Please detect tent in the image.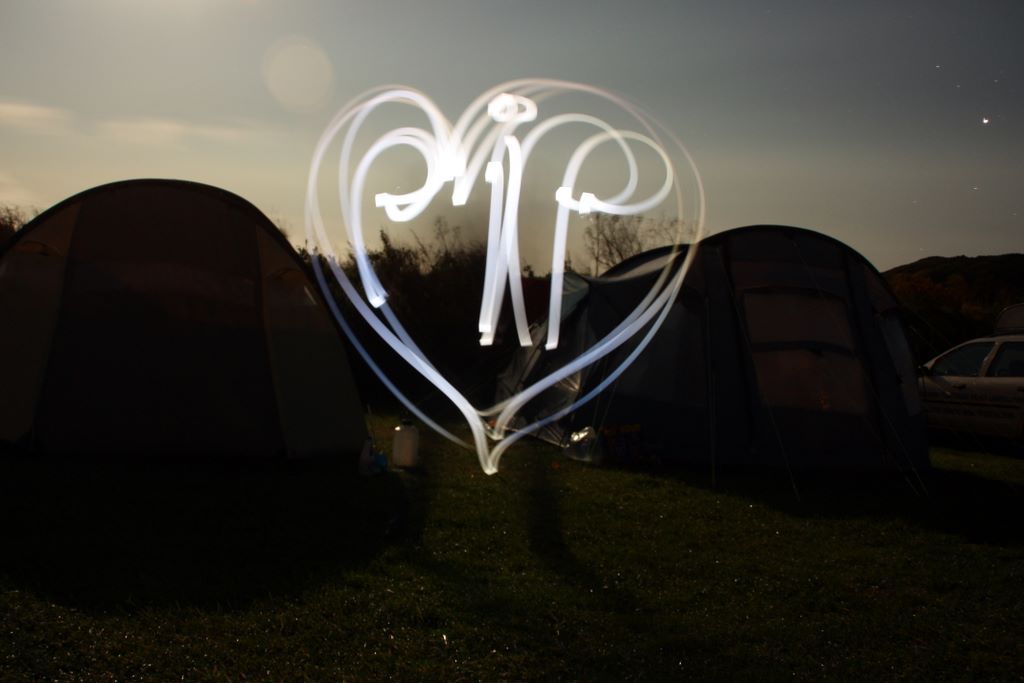
detection(528, 217, 933, 513).
